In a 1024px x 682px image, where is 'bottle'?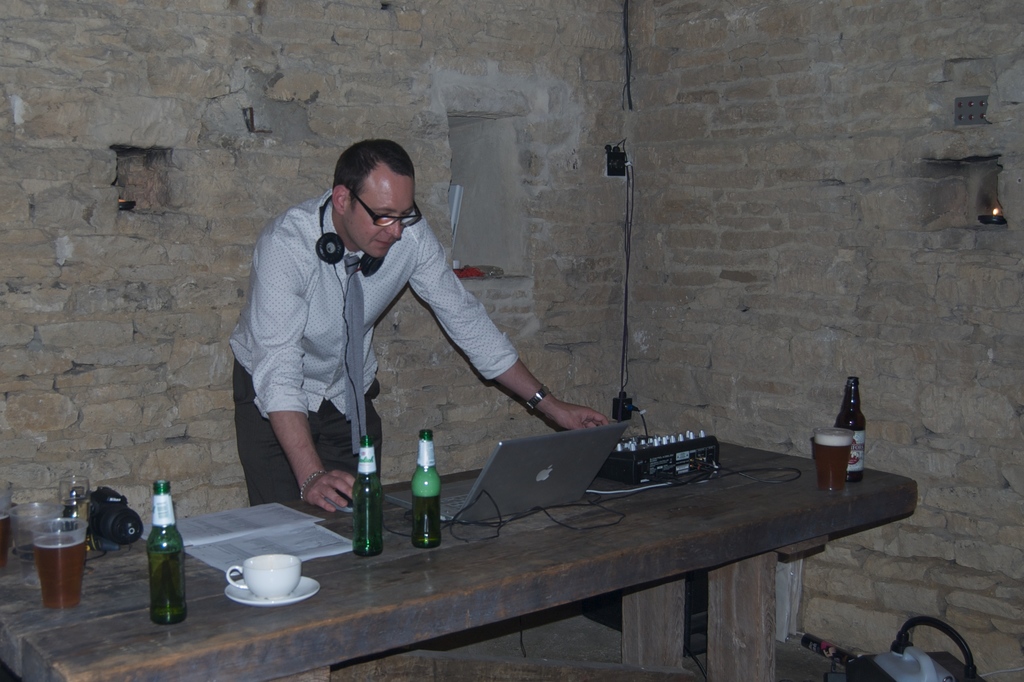
left=350, top=432, right=387, bottom=560.
